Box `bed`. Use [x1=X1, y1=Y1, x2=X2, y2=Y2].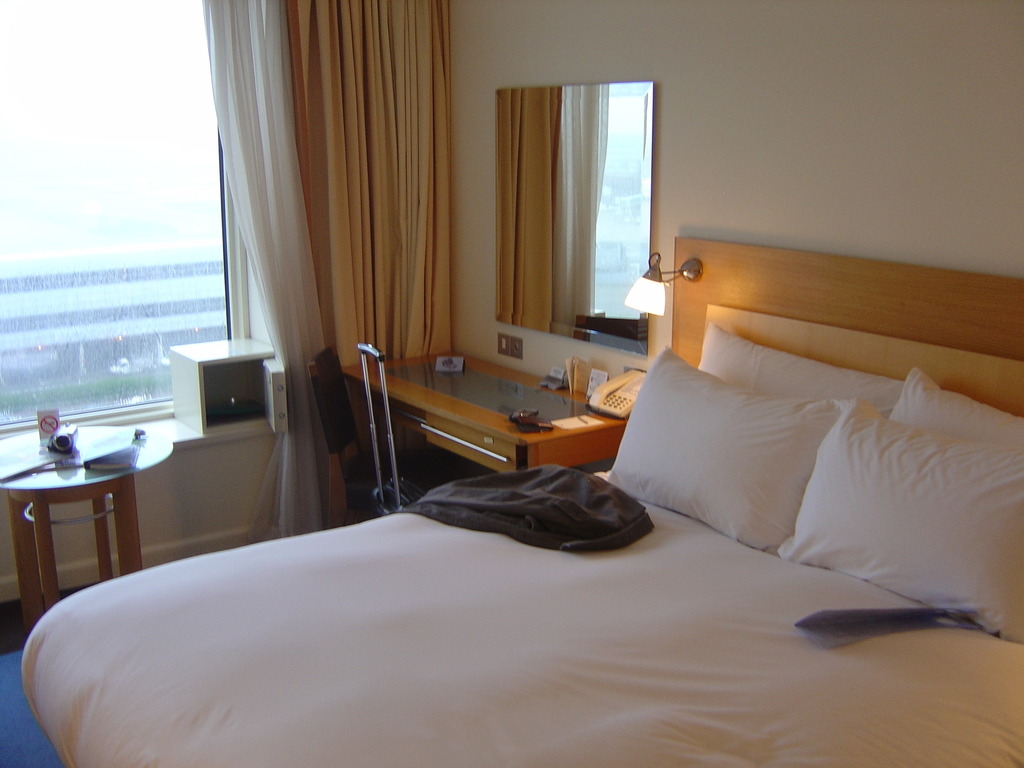
[x1=38, y1=278, x2=968, y2=754].
